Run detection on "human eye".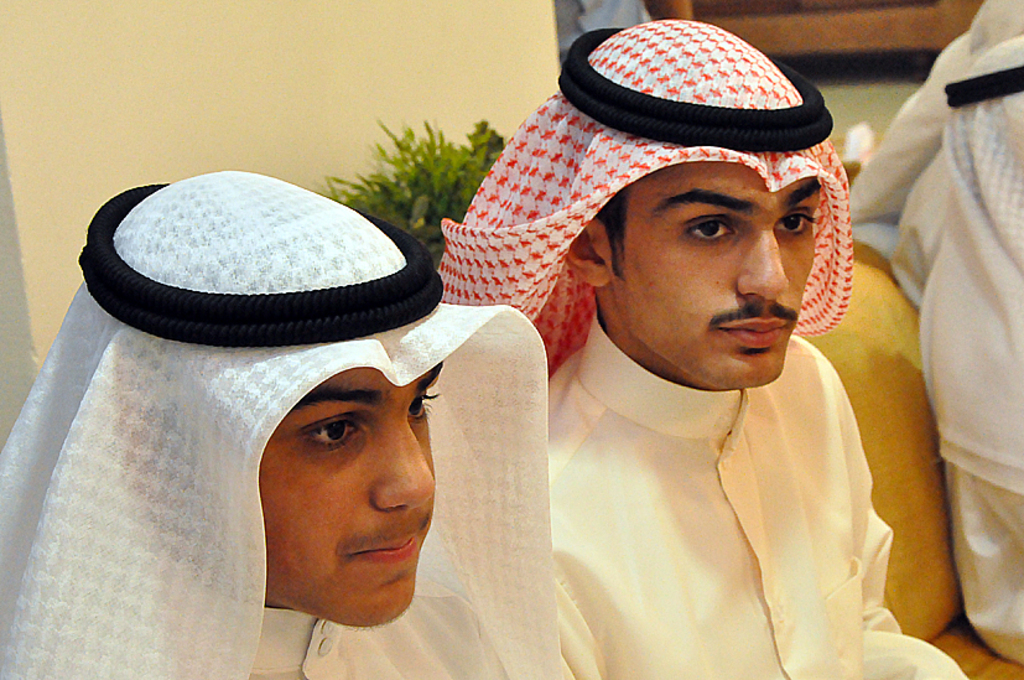
Result: bbox=(681, 214, 743, 253).
